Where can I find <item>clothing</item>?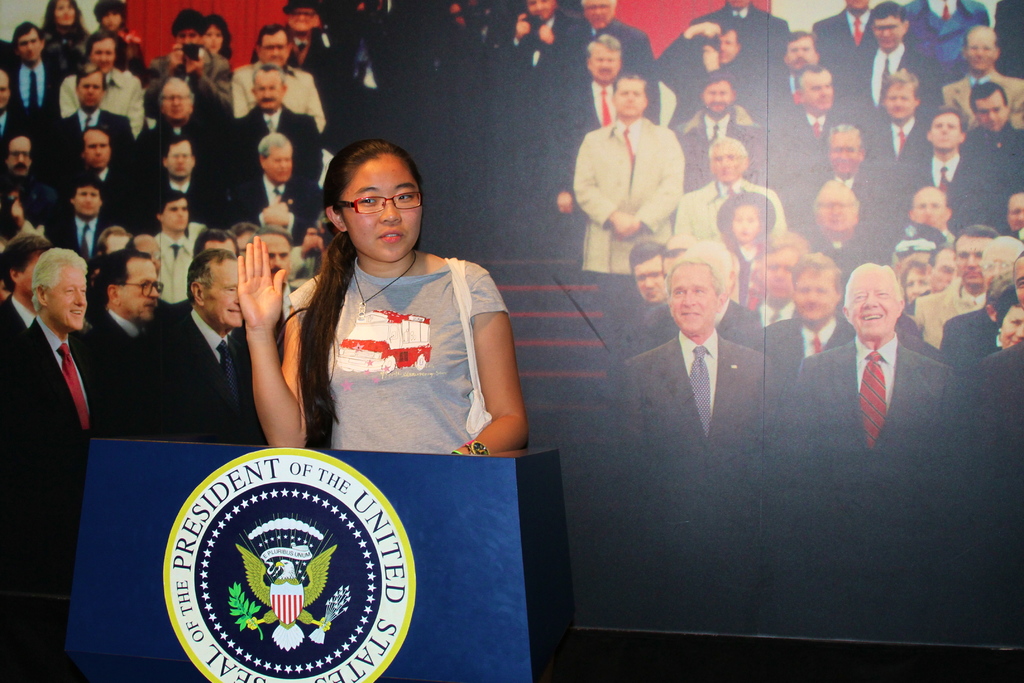
You can find it at 54,69,146,138.
